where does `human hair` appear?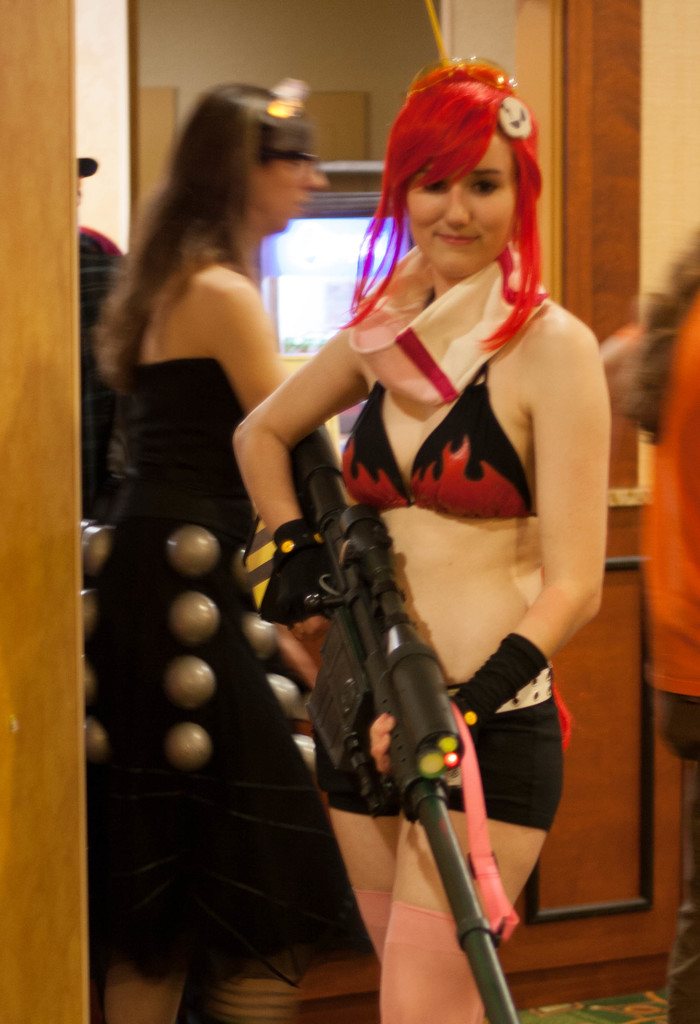
Appears at [x1=621, y1=227, x2=699, y2=444].
